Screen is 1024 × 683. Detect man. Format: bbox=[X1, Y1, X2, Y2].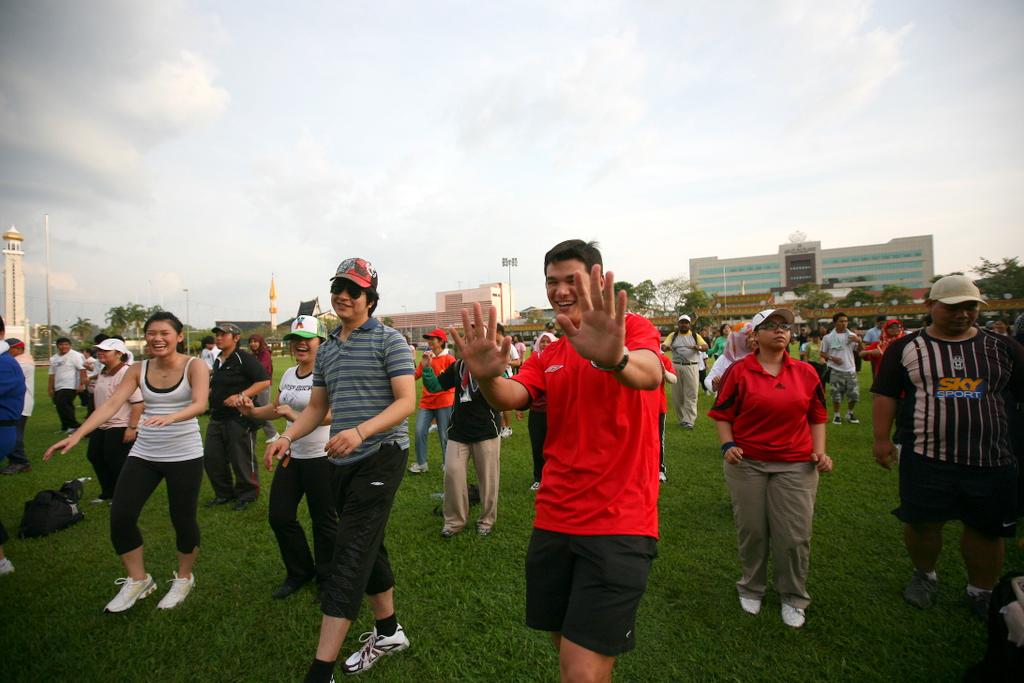
bbox=[506, 232, 688, 682].
